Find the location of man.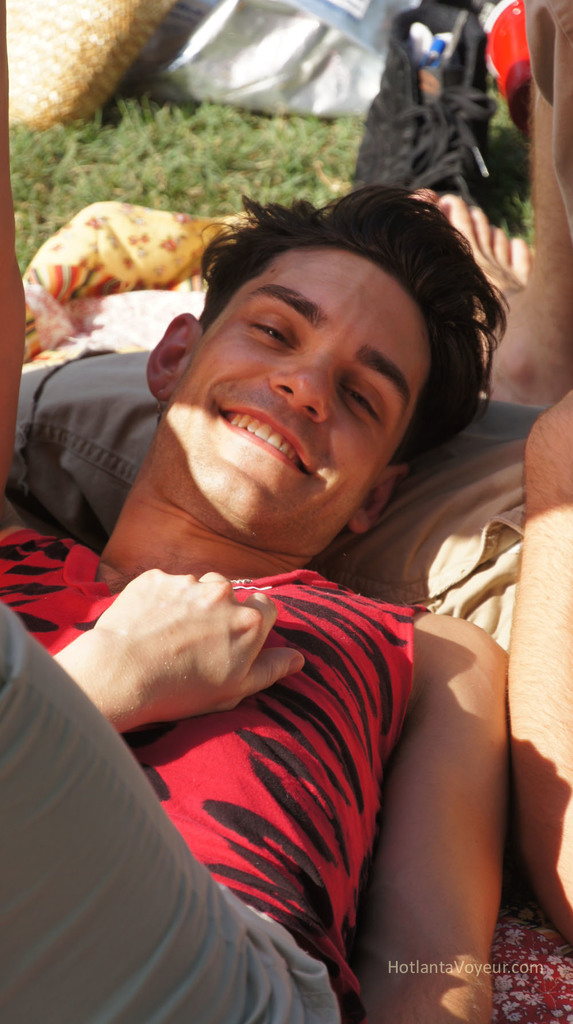
Location: 35, 230, 548, 1009.
